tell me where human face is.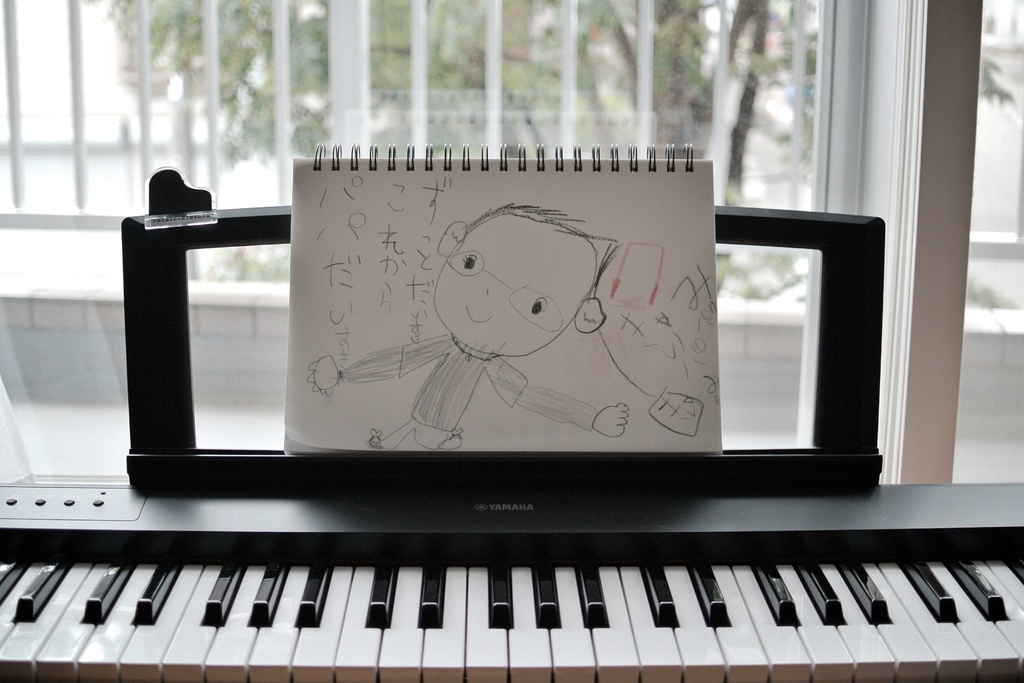
human face is at box(433, 215, 584, 343).
